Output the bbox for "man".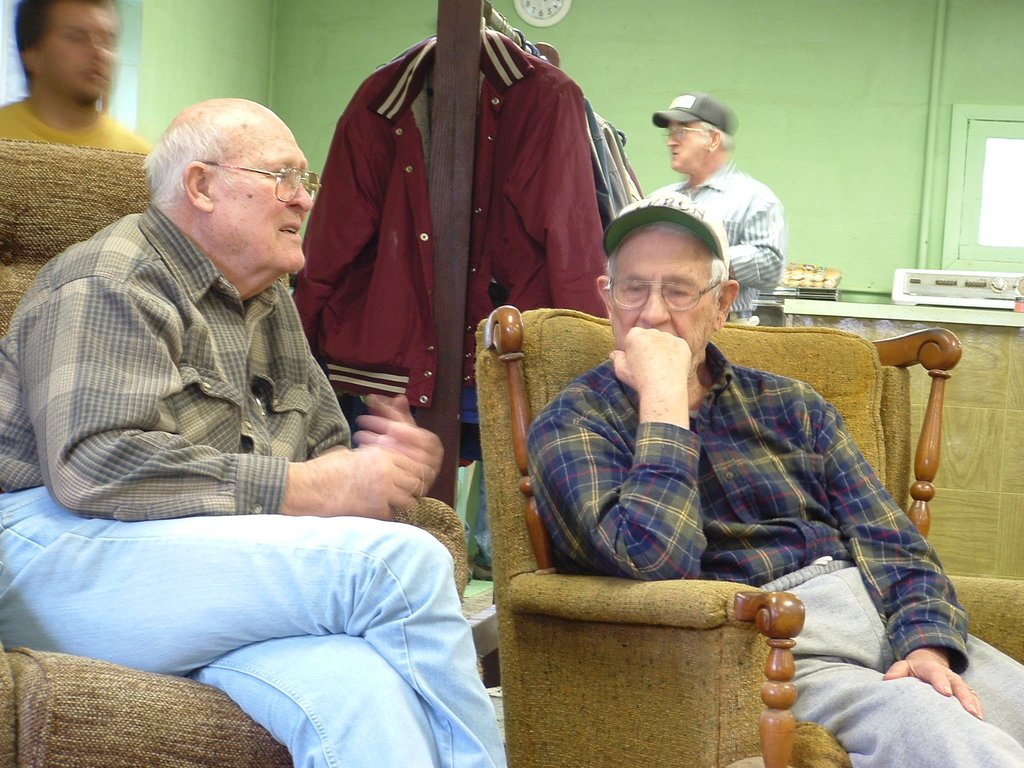
box=[525, 187, 1023, 767].
